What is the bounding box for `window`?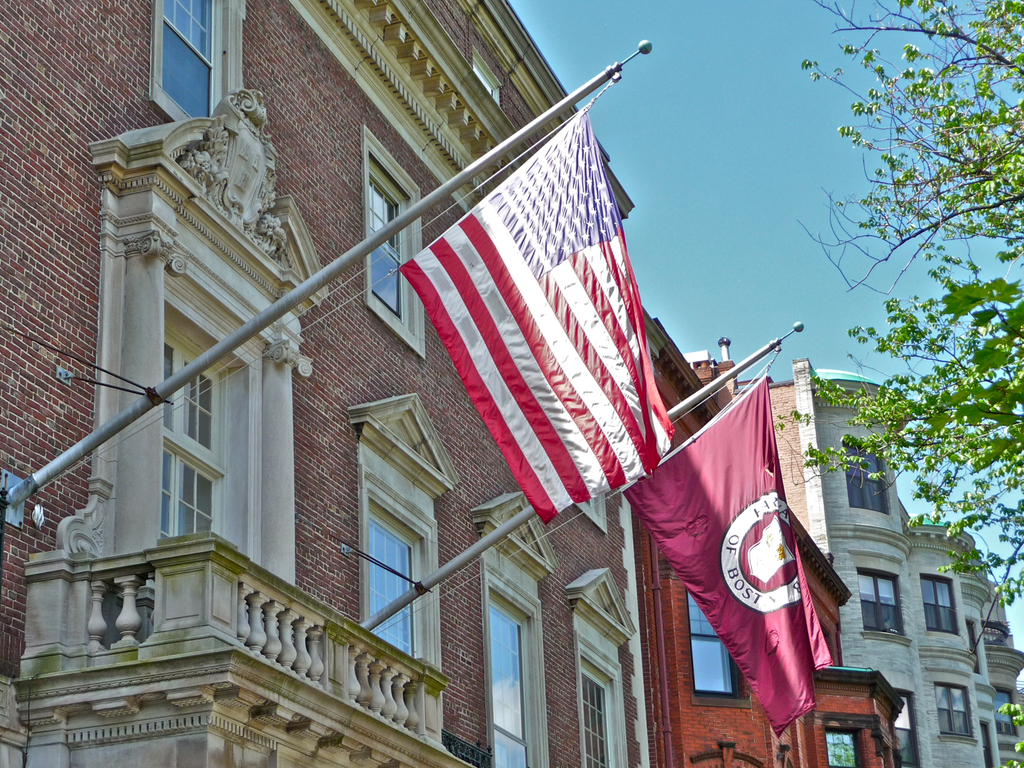
detection(929, 666, 978, 739).
